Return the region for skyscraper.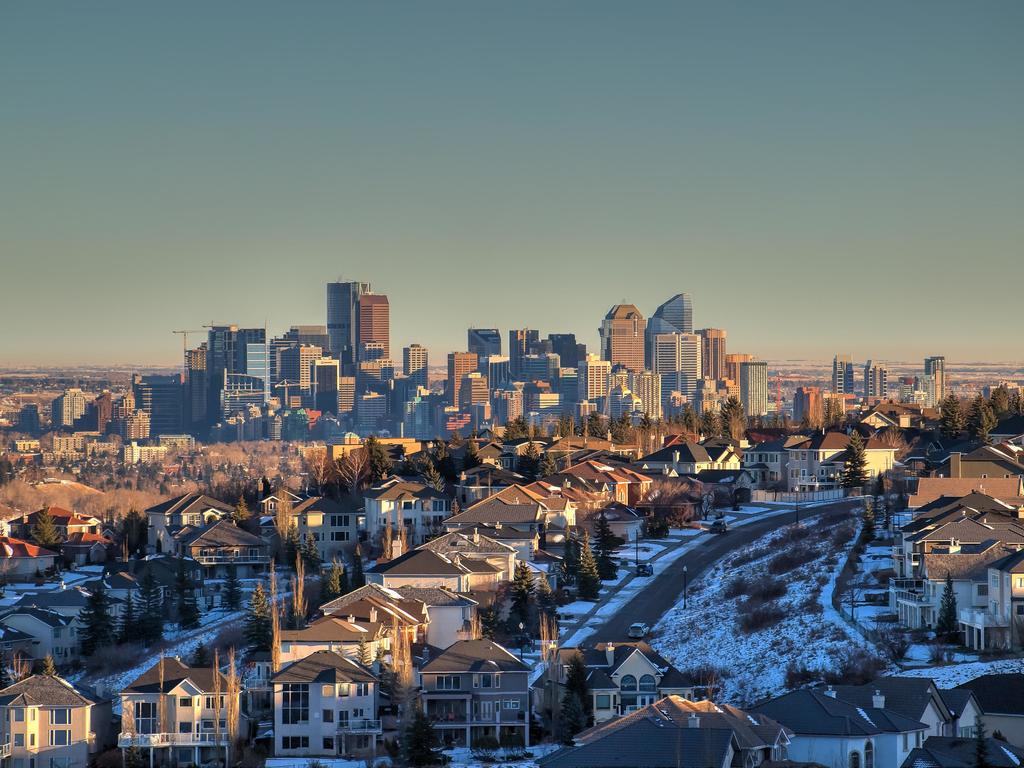
l=865, t=358, r=890, b=401.
